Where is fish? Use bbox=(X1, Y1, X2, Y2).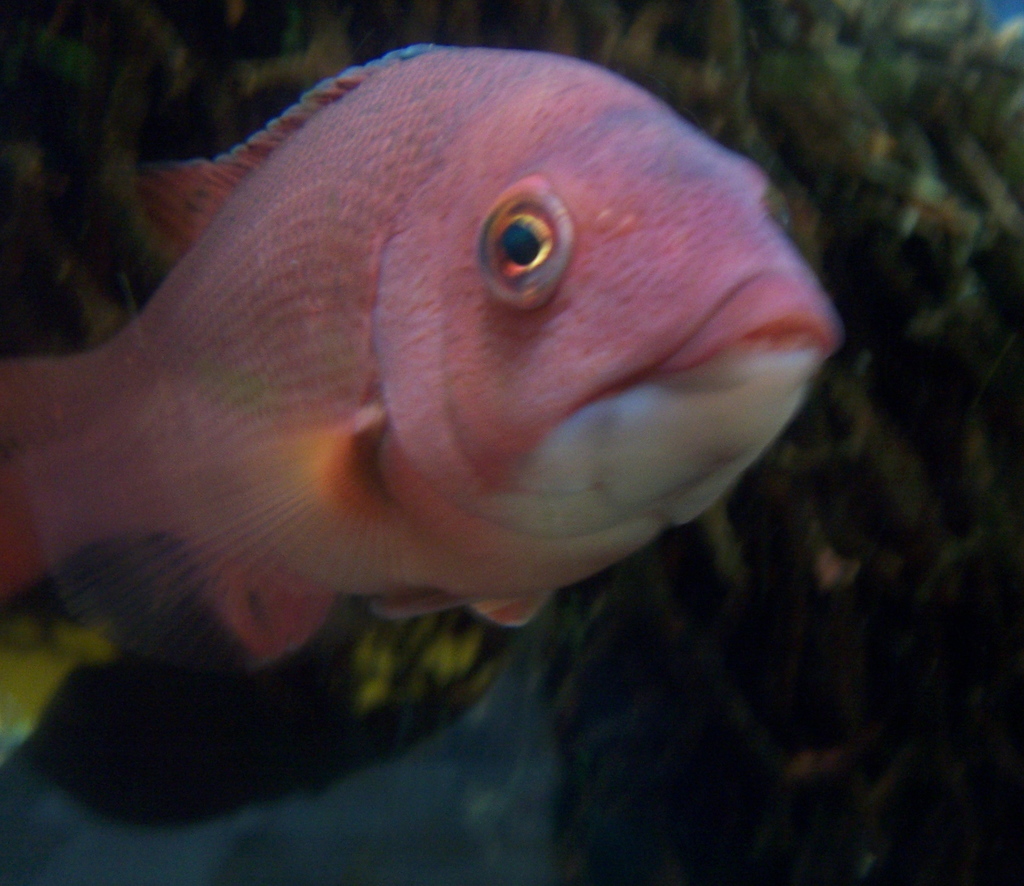
bbox=(0, 44, 841, 664).
